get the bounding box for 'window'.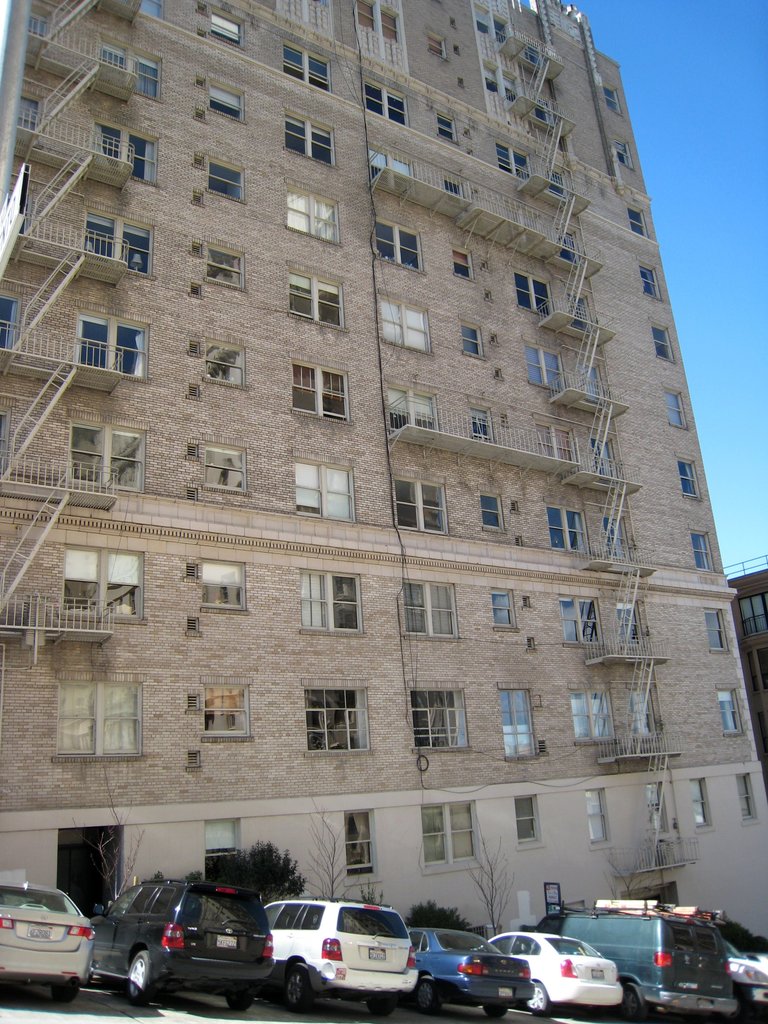
locate(473, 0, 489, 35).
